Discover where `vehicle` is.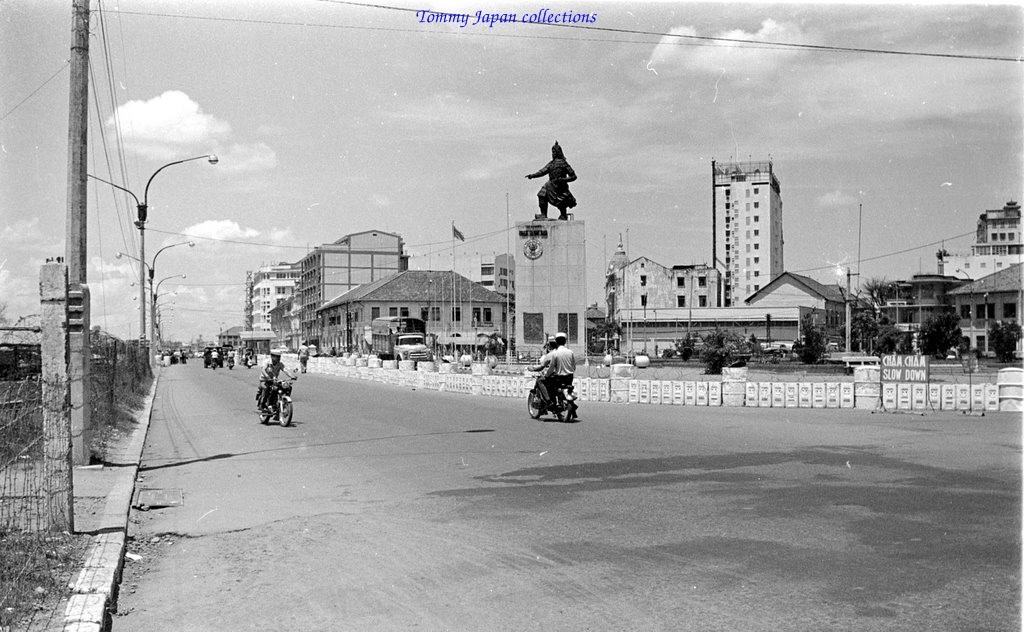
Discovered at pyautogui.locateOnScreen(525, 369, 579, 422).
